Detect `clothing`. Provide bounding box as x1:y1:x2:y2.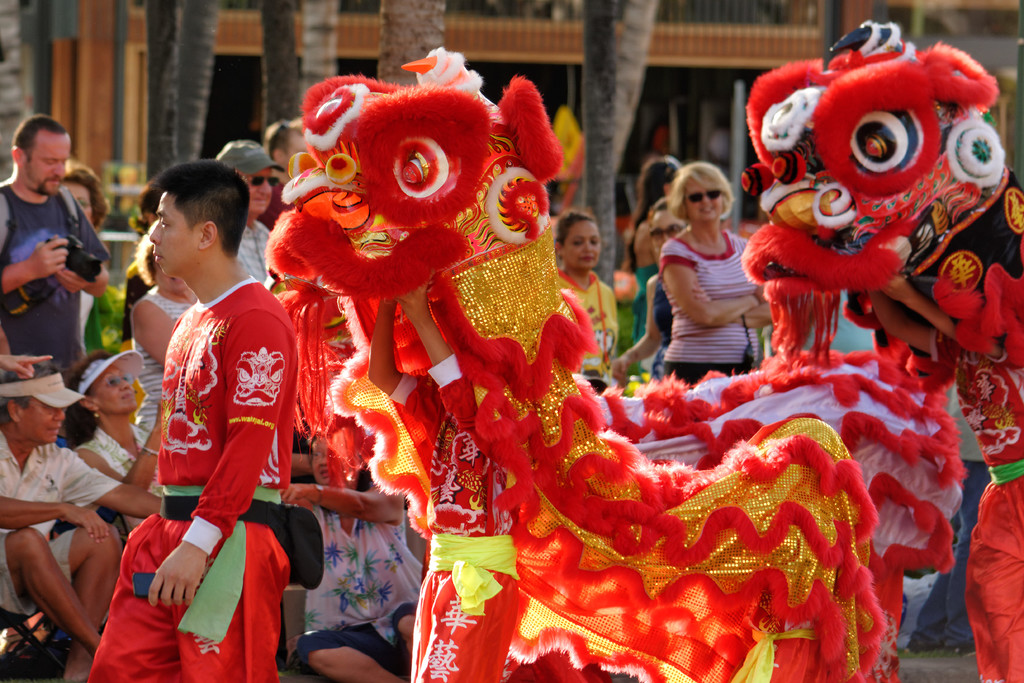
643:233:778:390.
